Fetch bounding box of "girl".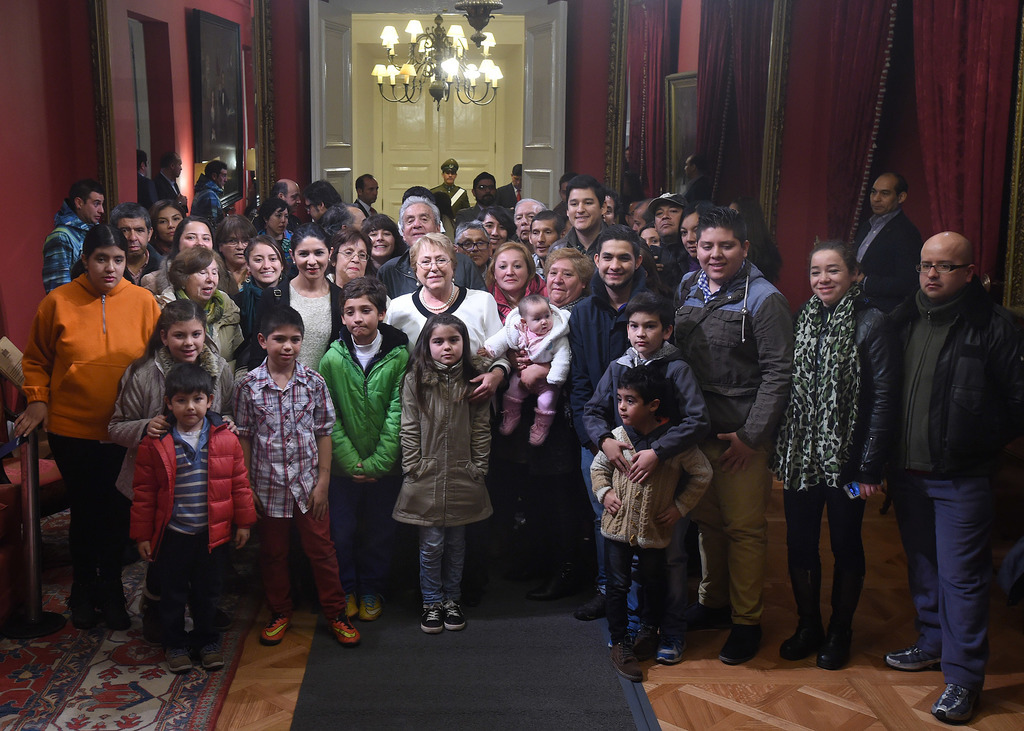
Bbox: 8 223 159 633.
